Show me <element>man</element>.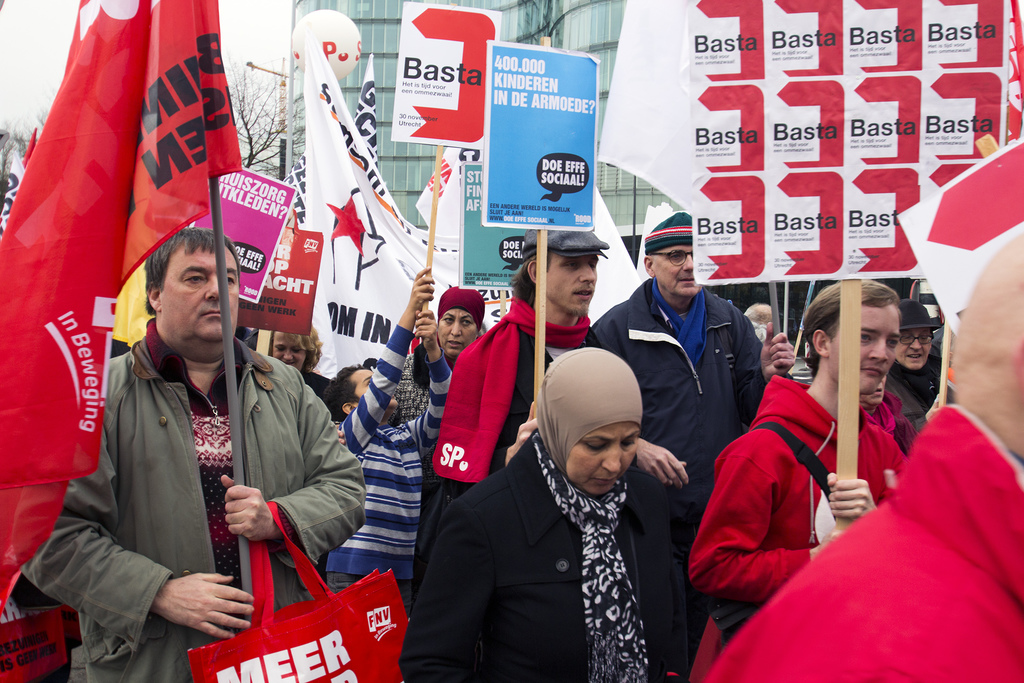
<element>man</element> is here: rect(426, 333, 711, 671).
